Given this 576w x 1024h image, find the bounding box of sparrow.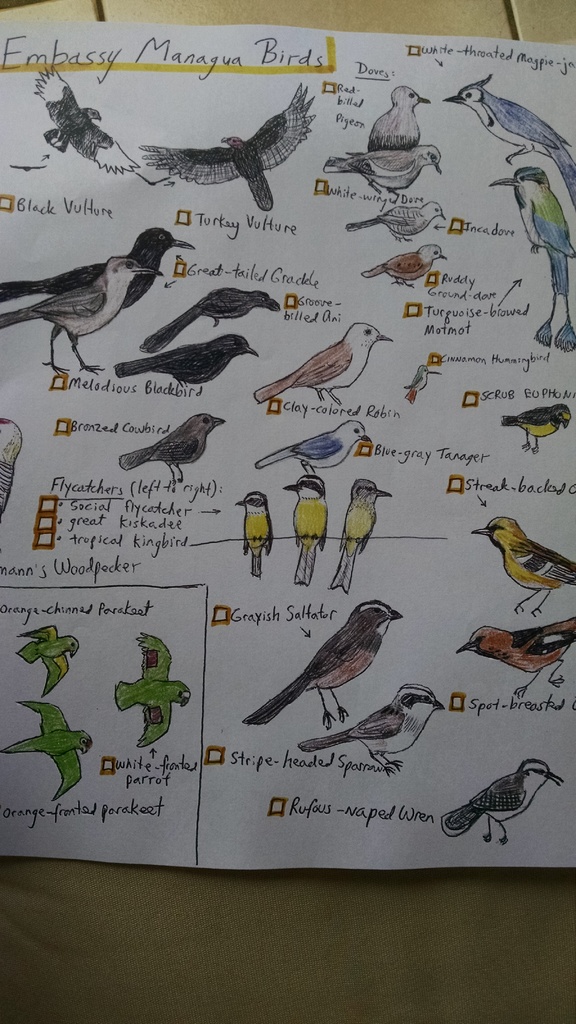
362,244,452,285.
